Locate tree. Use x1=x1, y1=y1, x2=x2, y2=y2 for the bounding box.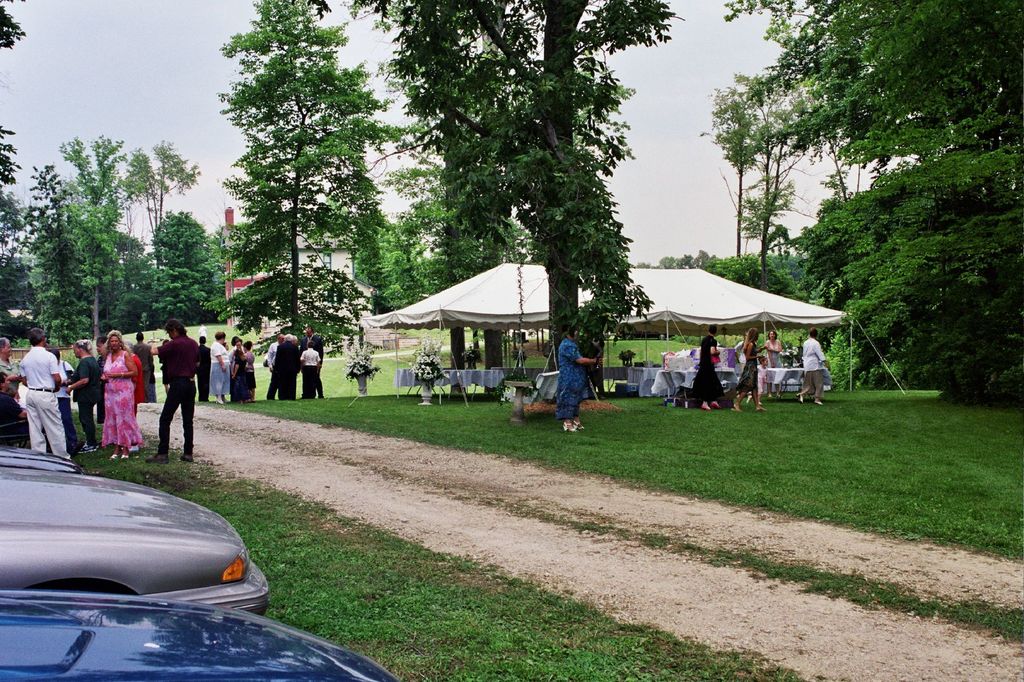
x1=125, y1=135, x2=196, y2=266.
